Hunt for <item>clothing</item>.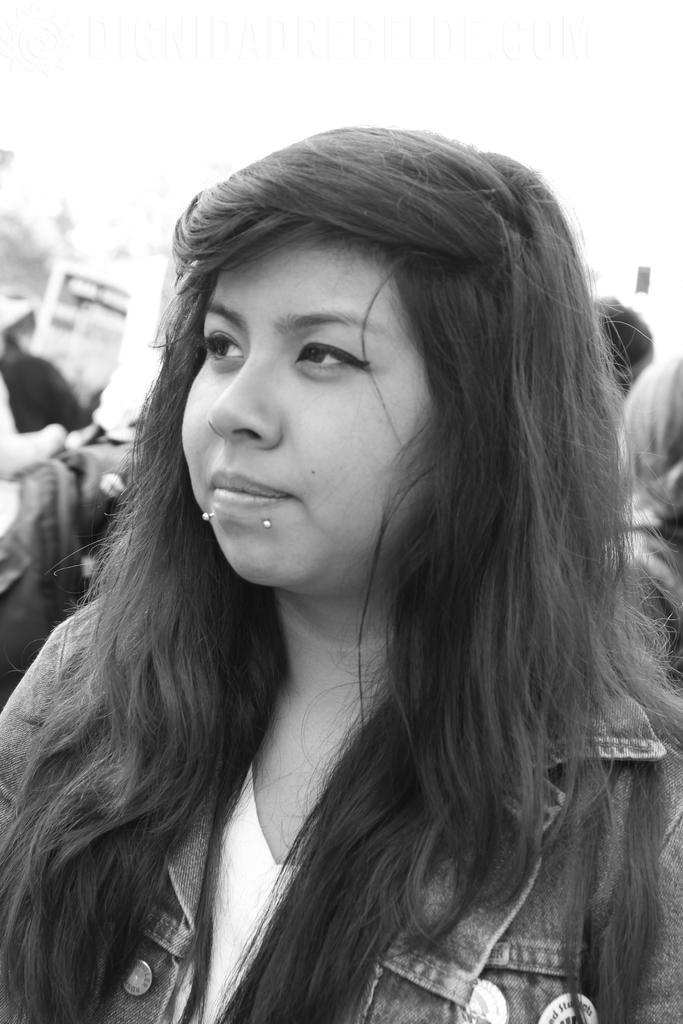
Hunted down at rect(0, 454, 109, 714).
